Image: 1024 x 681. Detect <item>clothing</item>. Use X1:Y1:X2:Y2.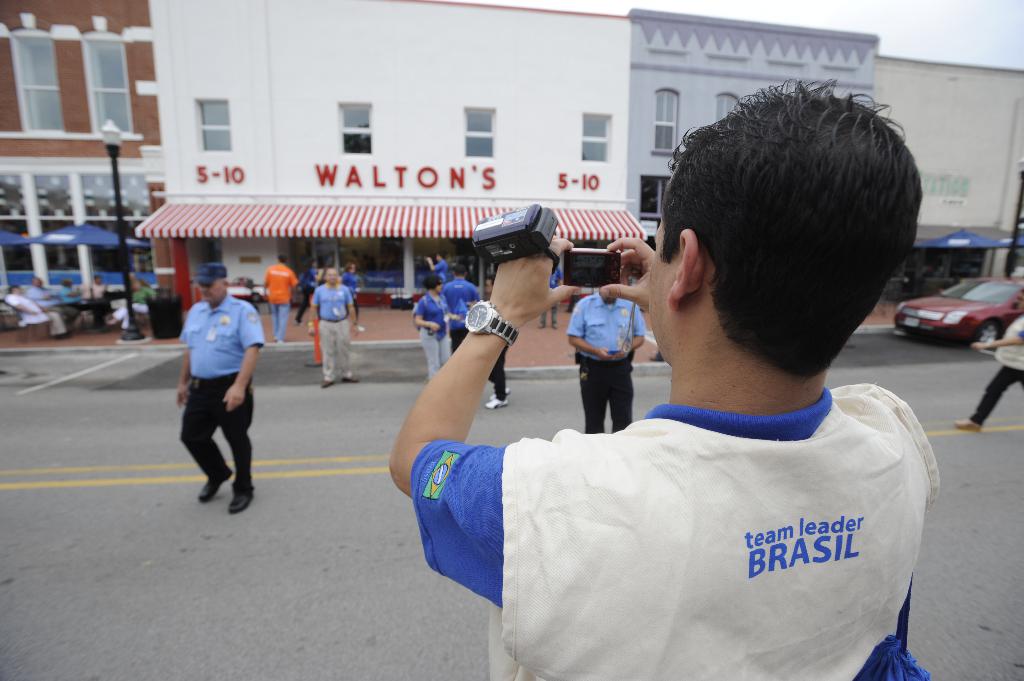
444:280:480:349.
